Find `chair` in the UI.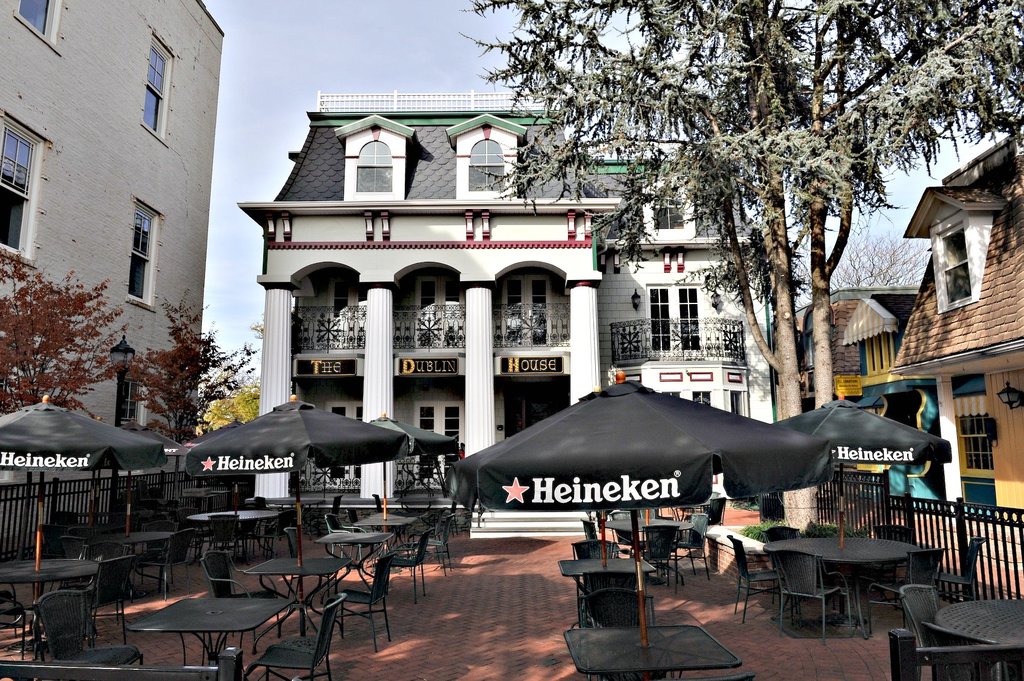
UI element at rect(420, 514, 450, 570).
